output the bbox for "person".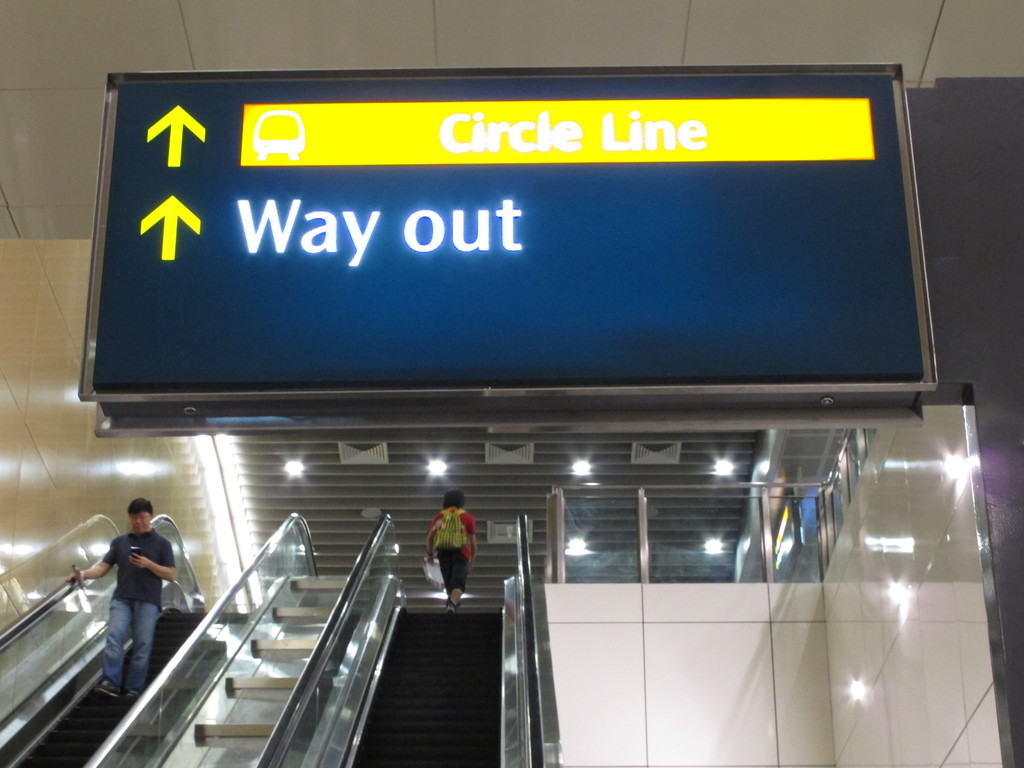
box=[56, 497, 178, 710].
